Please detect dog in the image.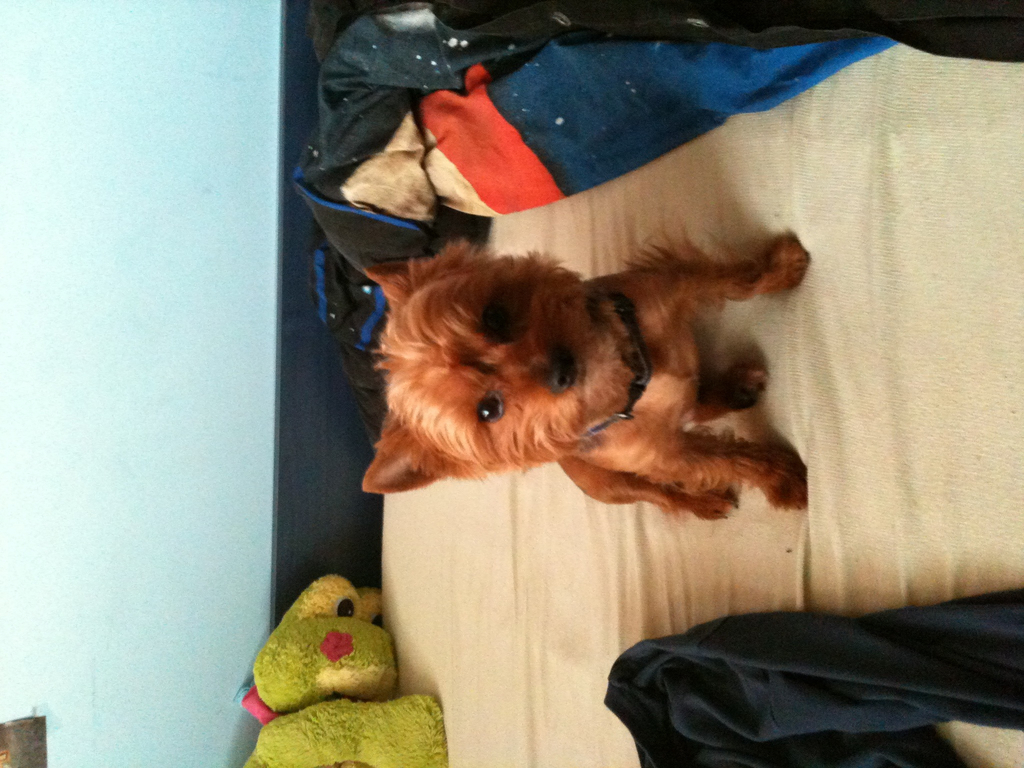
BBox(358, 227, 815, 515).
